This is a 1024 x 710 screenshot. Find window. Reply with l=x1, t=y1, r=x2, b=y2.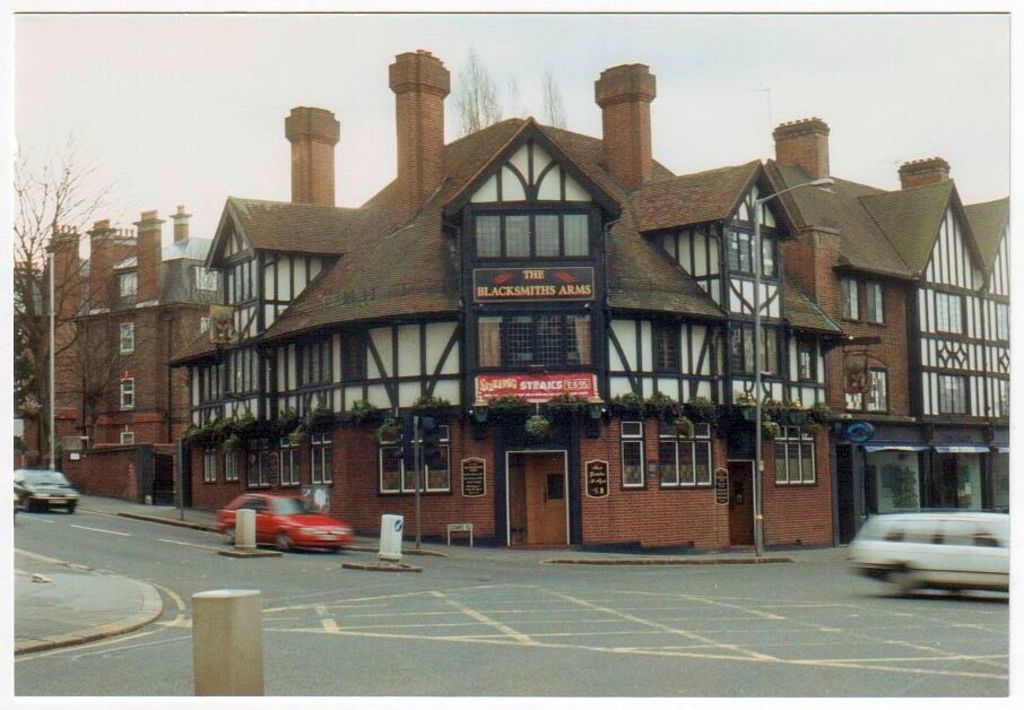
l=801, t=343, r=823, b=378.
